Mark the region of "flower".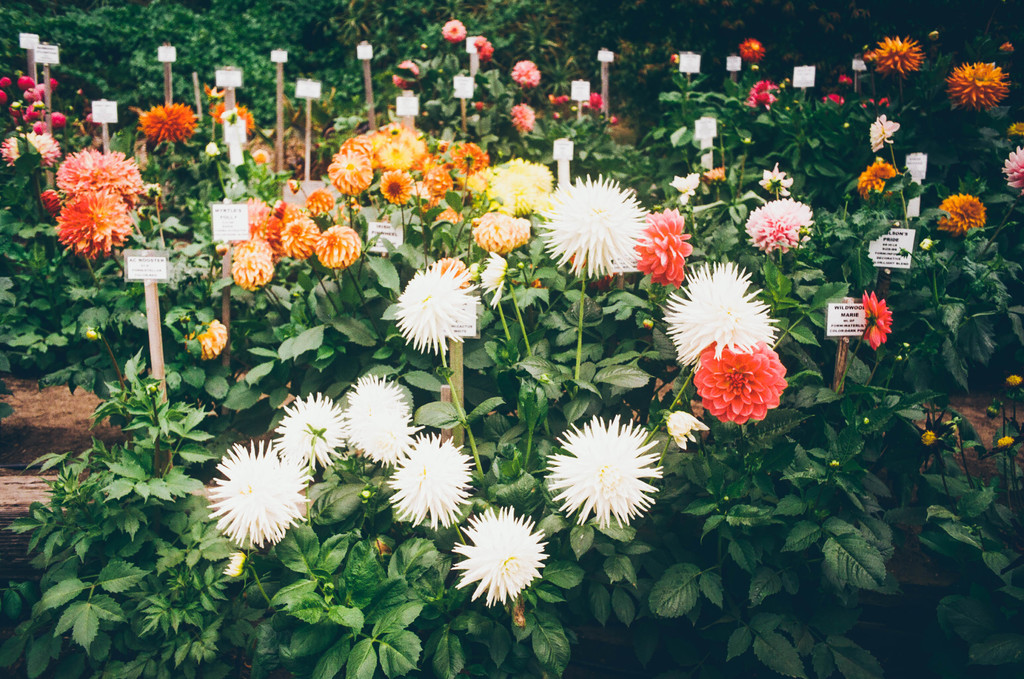
Region: x1=948, y1=58, x2=1021, y2=113.
